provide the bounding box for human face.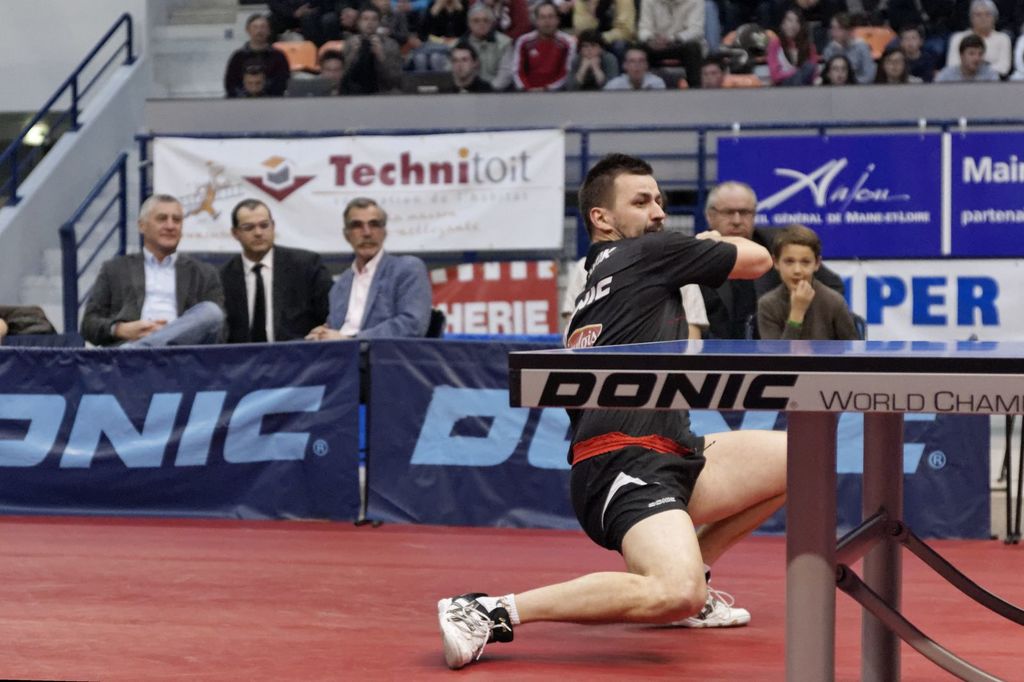
left=351, top=204, right=387, bottom=257.
